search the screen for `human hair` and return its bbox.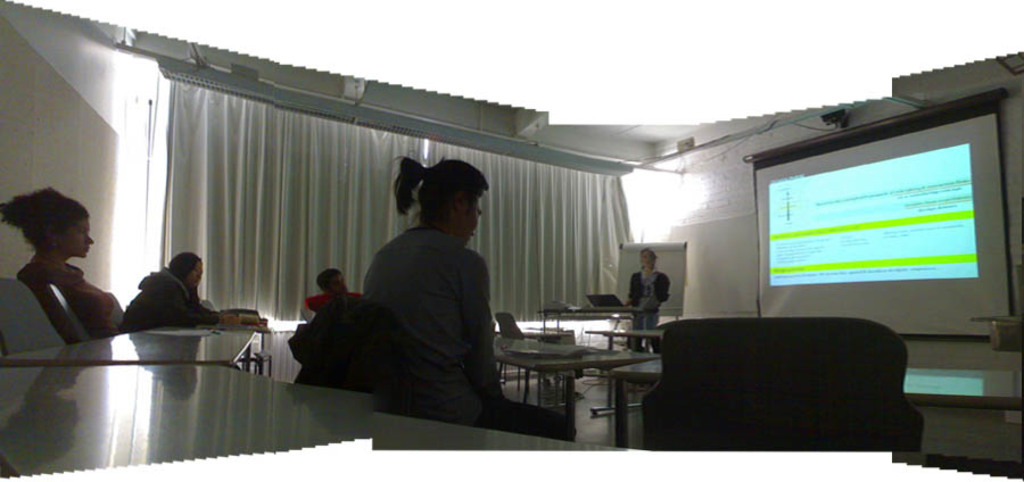
Found: 164 250 201 283.
